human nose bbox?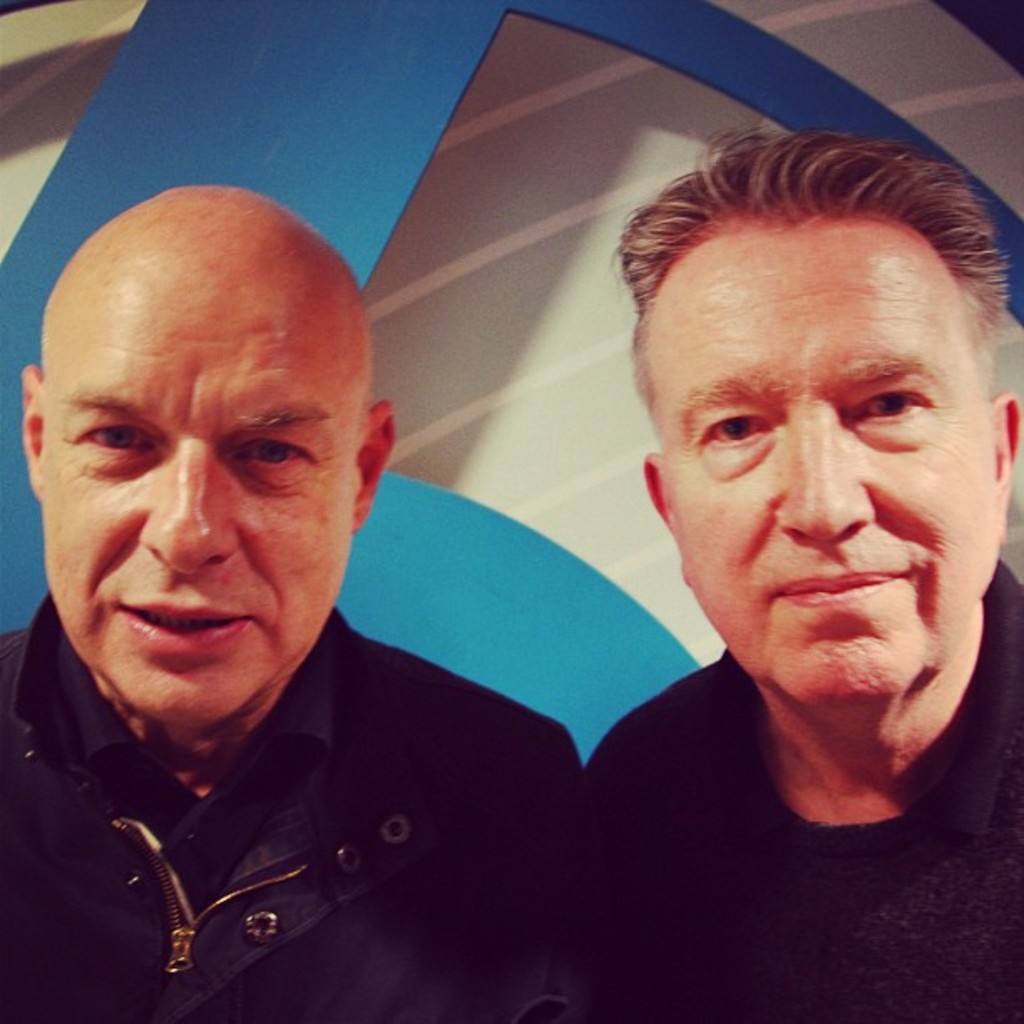
detection(147, 447, 239, 581)
